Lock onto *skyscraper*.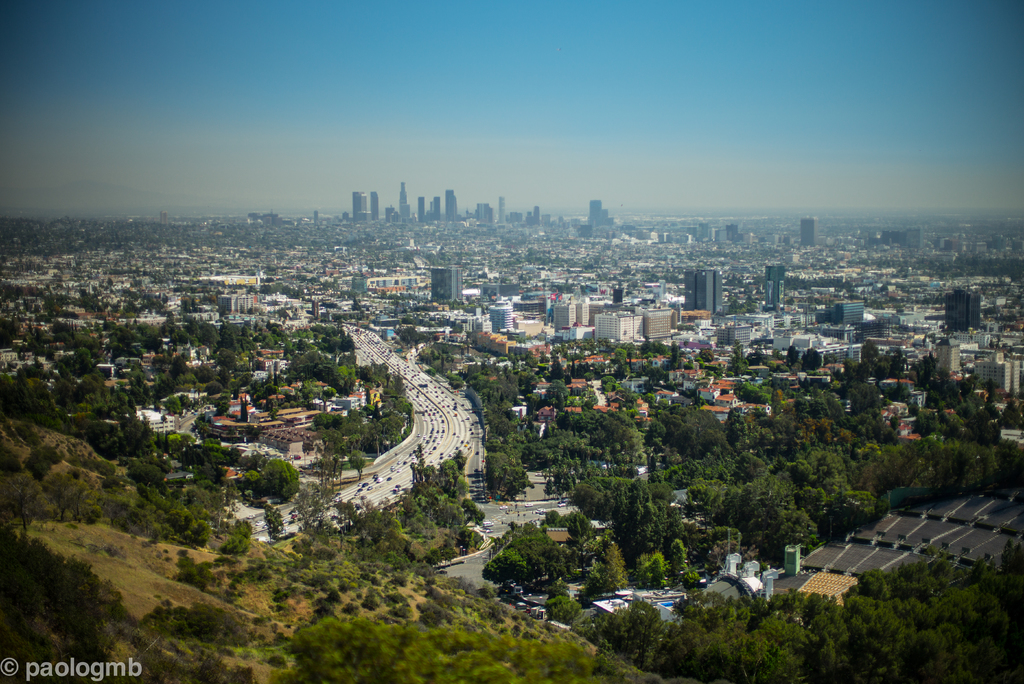
Locked: l=397, t=181, r=417, b=223.
